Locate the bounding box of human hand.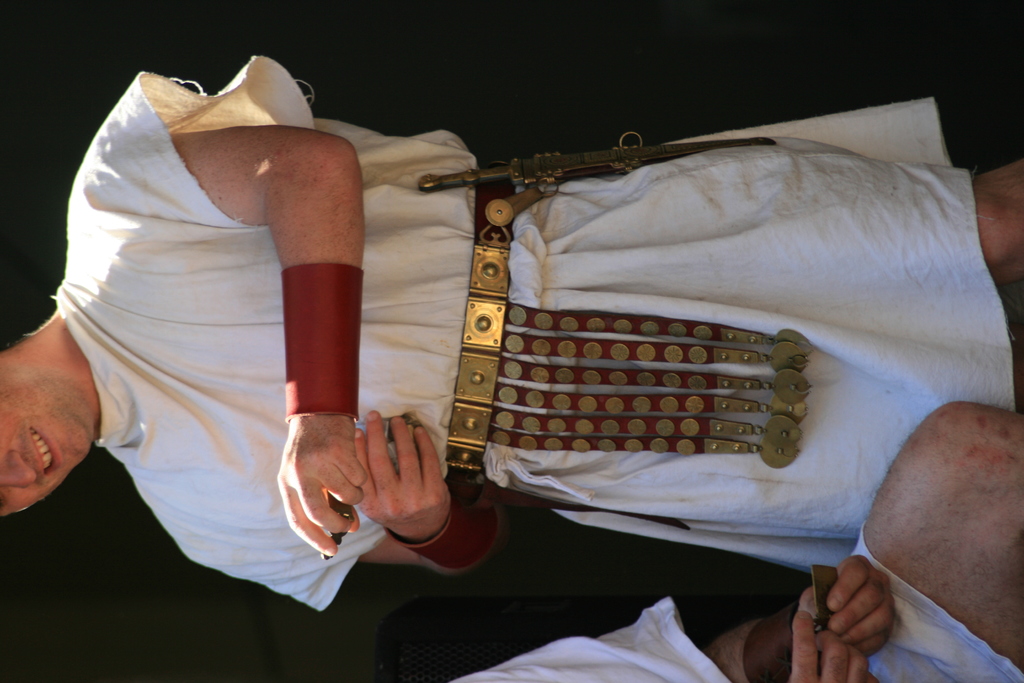
Bounding box: locate(328, 405, 460, 552).
